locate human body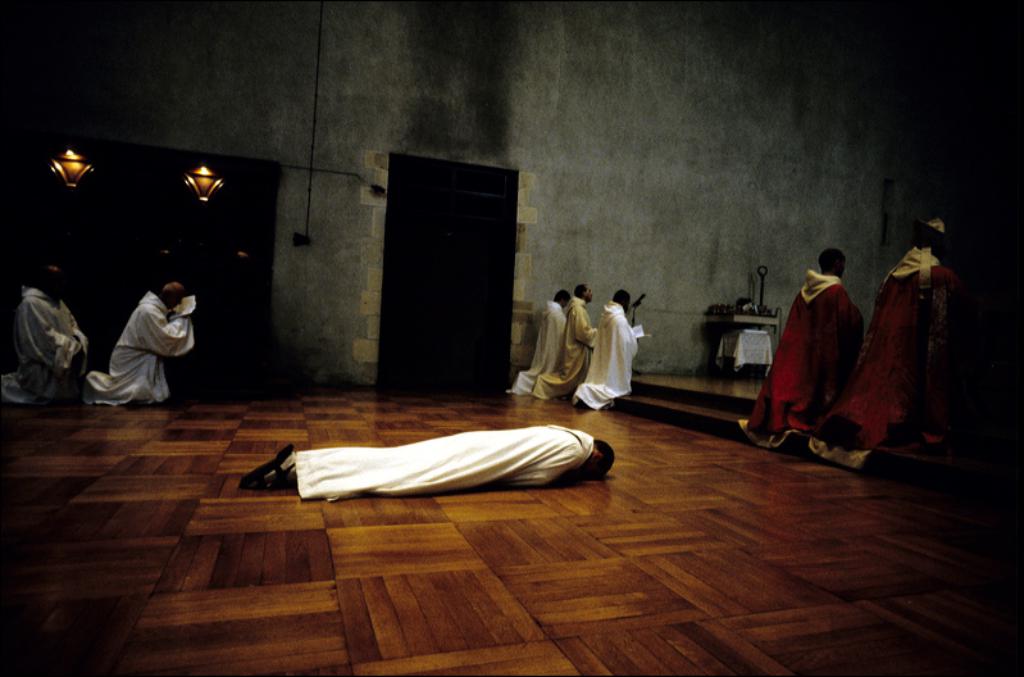
(x1=85, y1=291, x2=196, y2=403)
